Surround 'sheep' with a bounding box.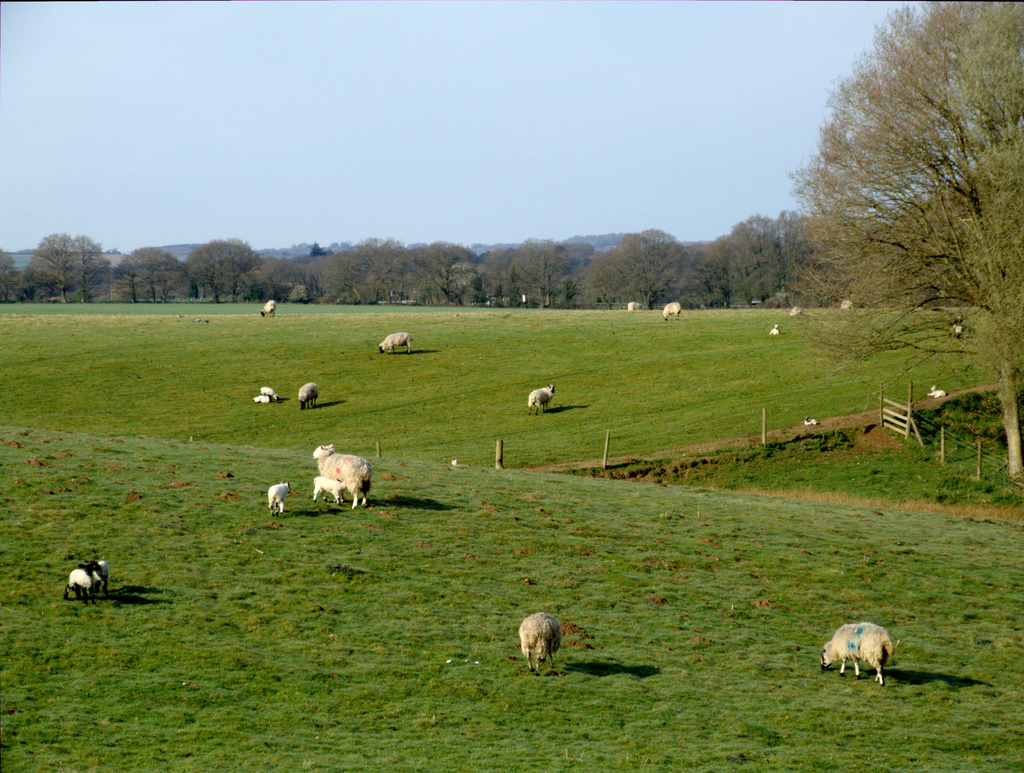
box(260, 388, 280, 401).
